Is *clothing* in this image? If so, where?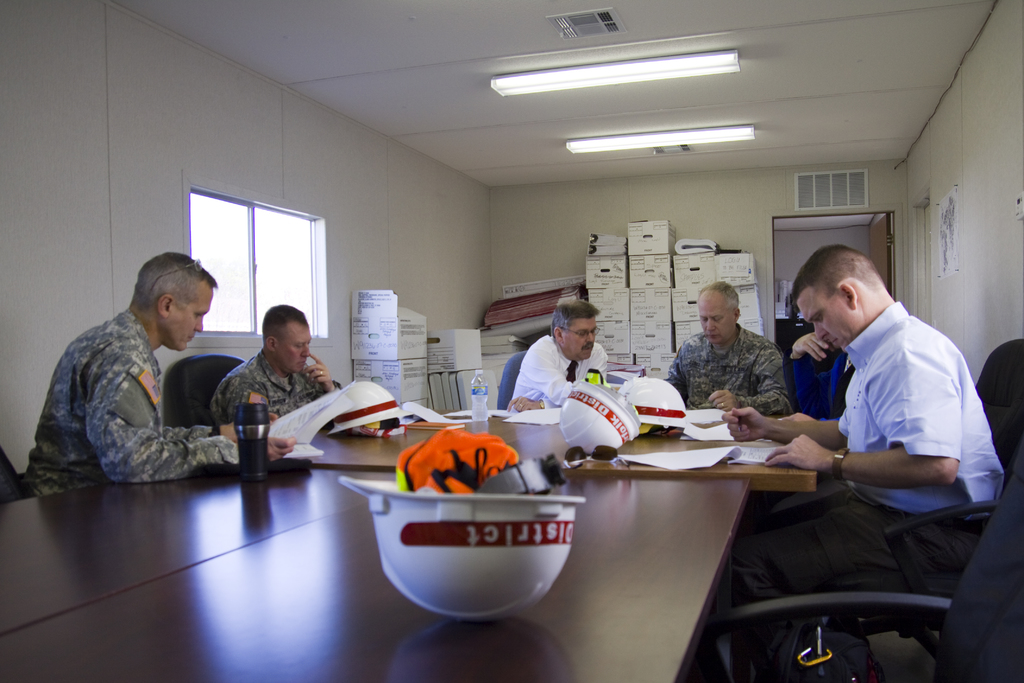
Yes, at [21,310,247,488].
